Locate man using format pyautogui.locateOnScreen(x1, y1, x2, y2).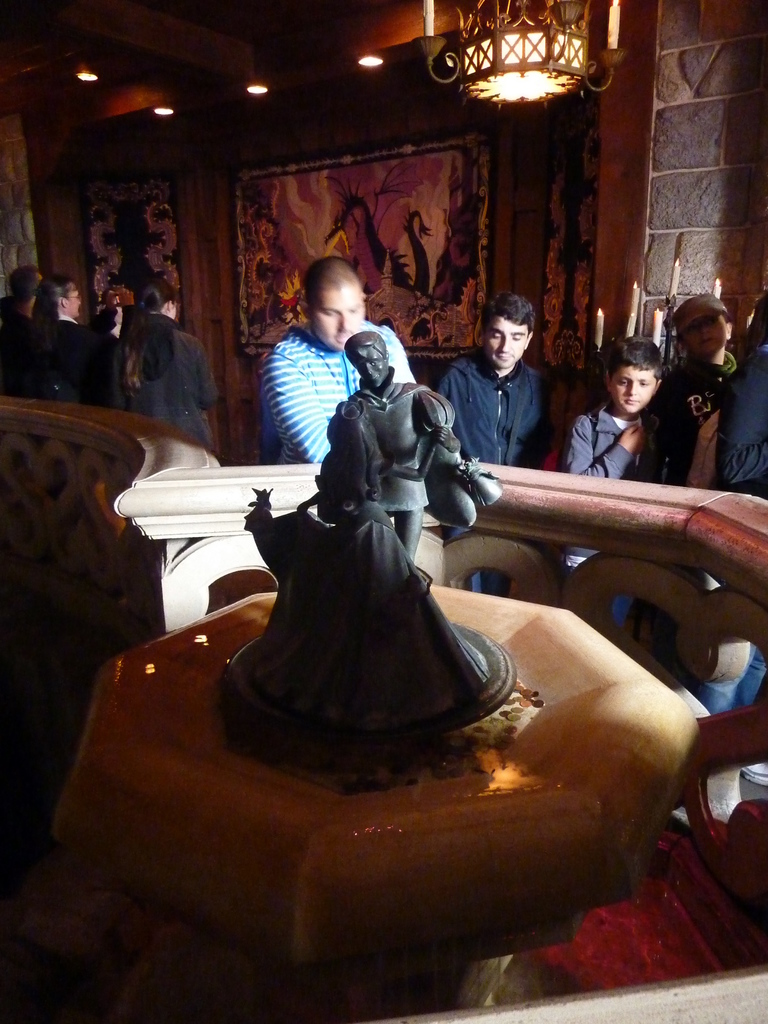
pyautogui.locateOnScreen(318, 323, 465, 579).
